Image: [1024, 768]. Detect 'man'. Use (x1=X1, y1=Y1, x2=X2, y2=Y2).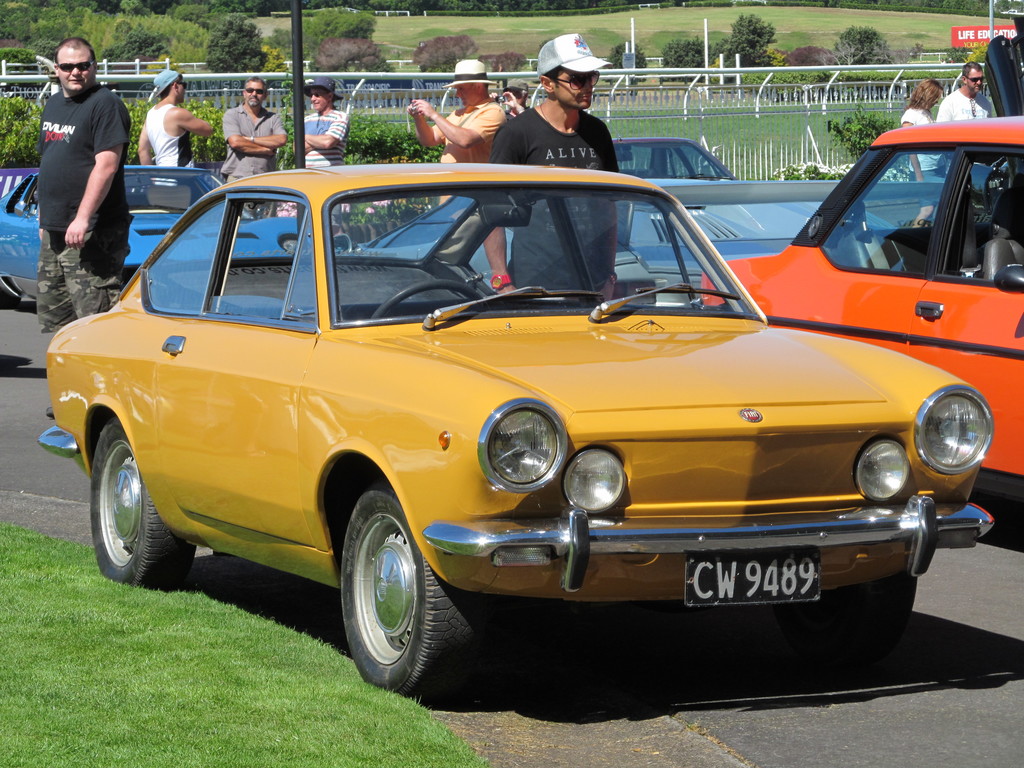
(x1=219, y1=77, x2=288, y2=181).
